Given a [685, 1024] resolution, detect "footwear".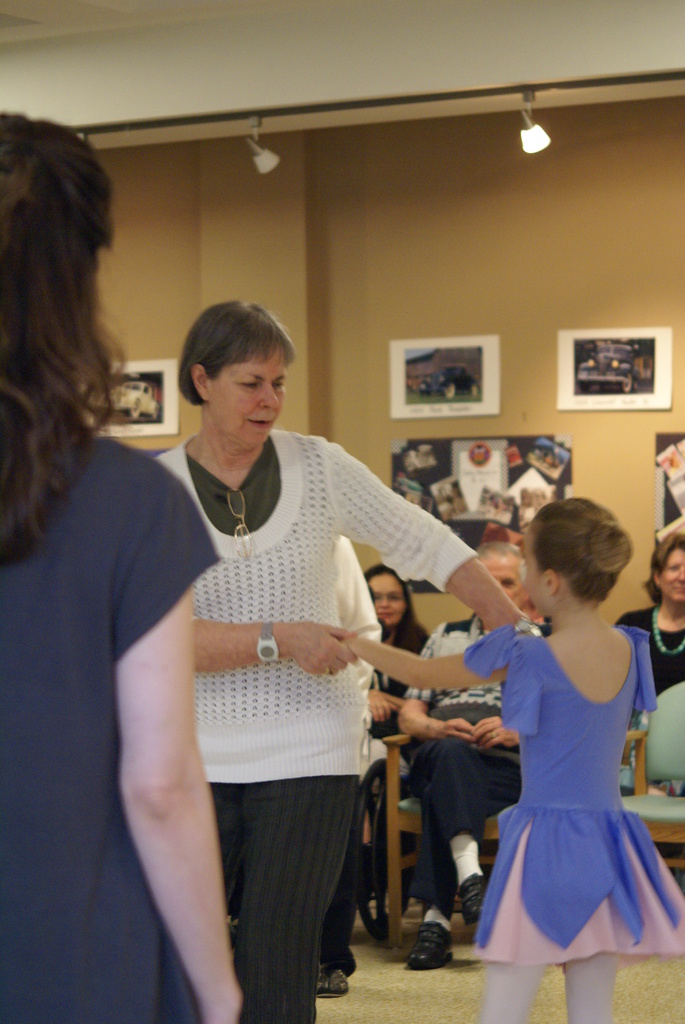
452, 872, 487, 923.
